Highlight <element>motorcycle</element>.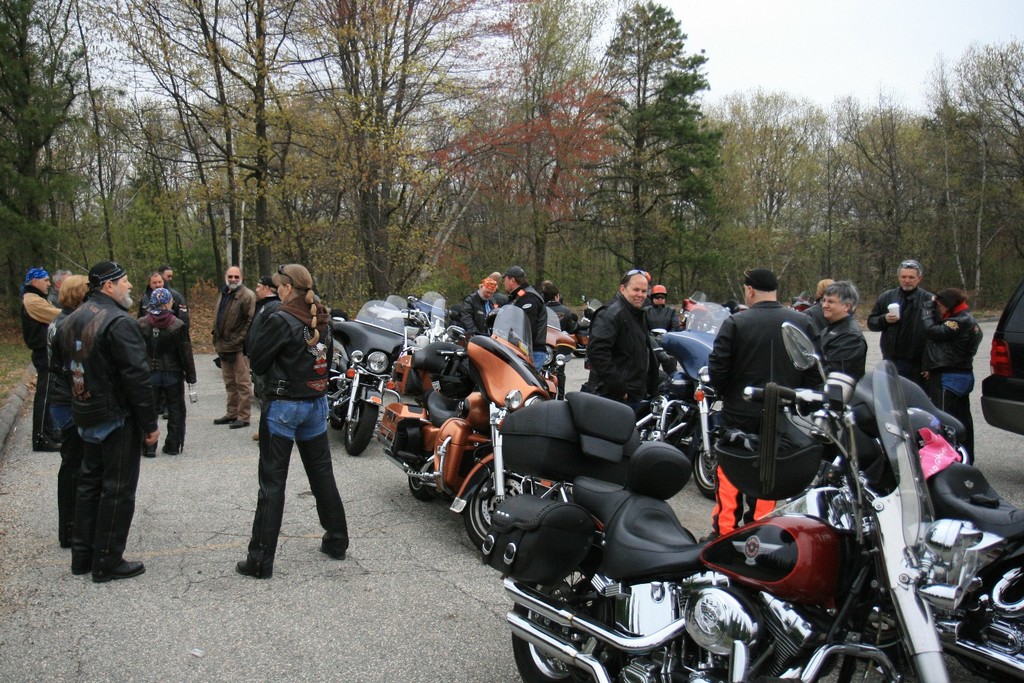
Highlighted region: x1=342, y1=316, x2=993, y2=682.
